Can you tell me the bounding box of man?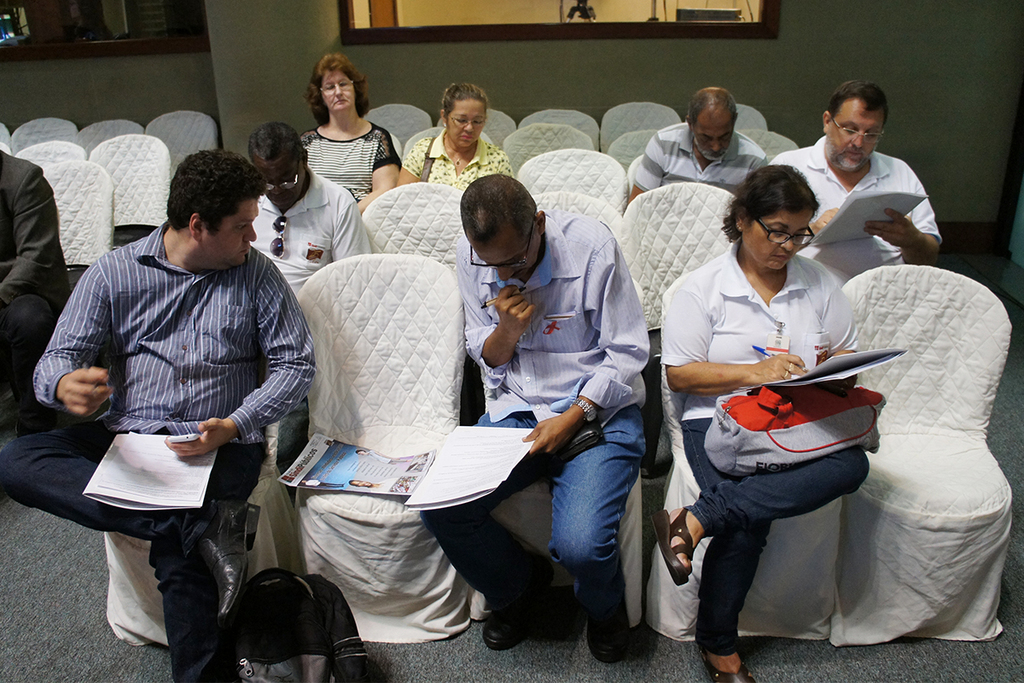
252, 114, 372, 501.
